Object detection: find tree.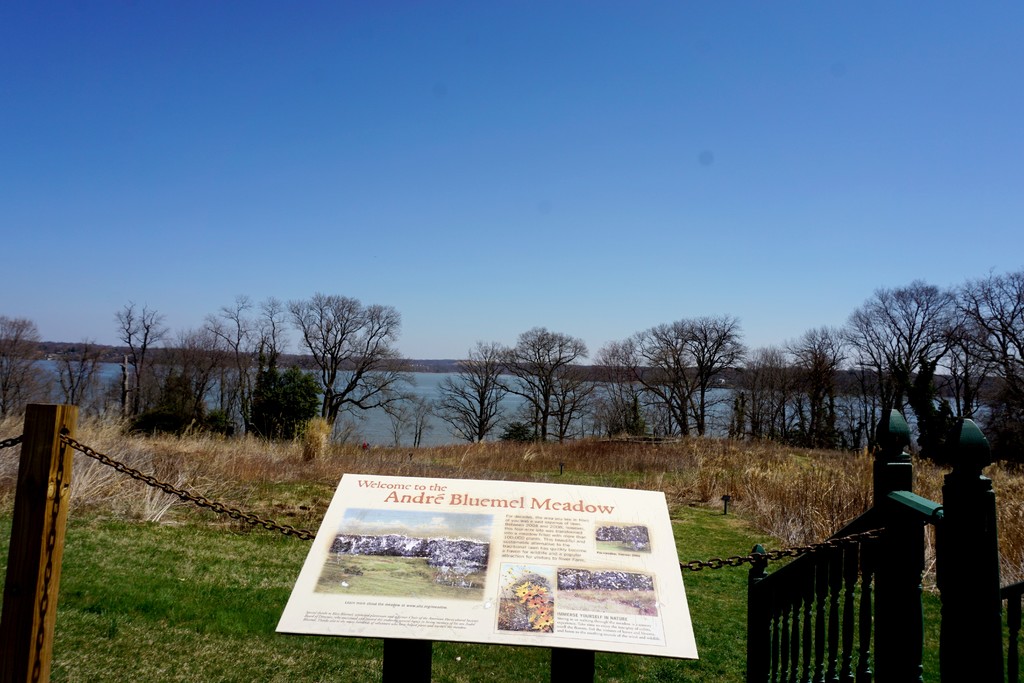
434, 336, 515, 448.
